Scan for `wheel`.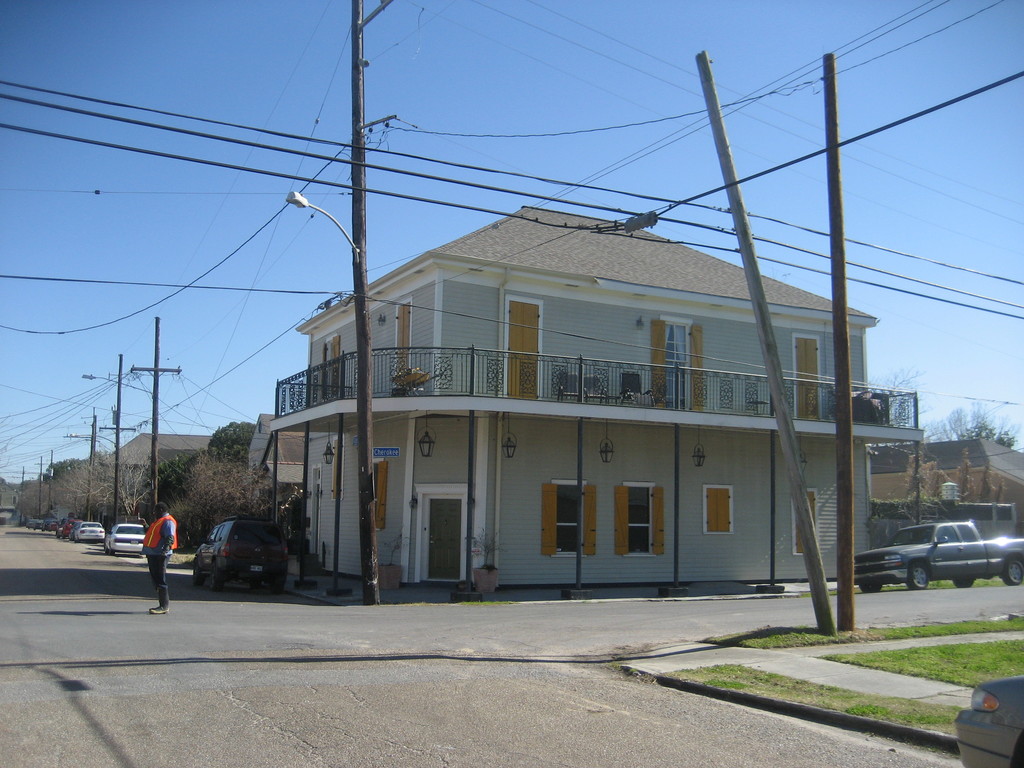
Scan result: select_region(104, 547, 108, 554).
